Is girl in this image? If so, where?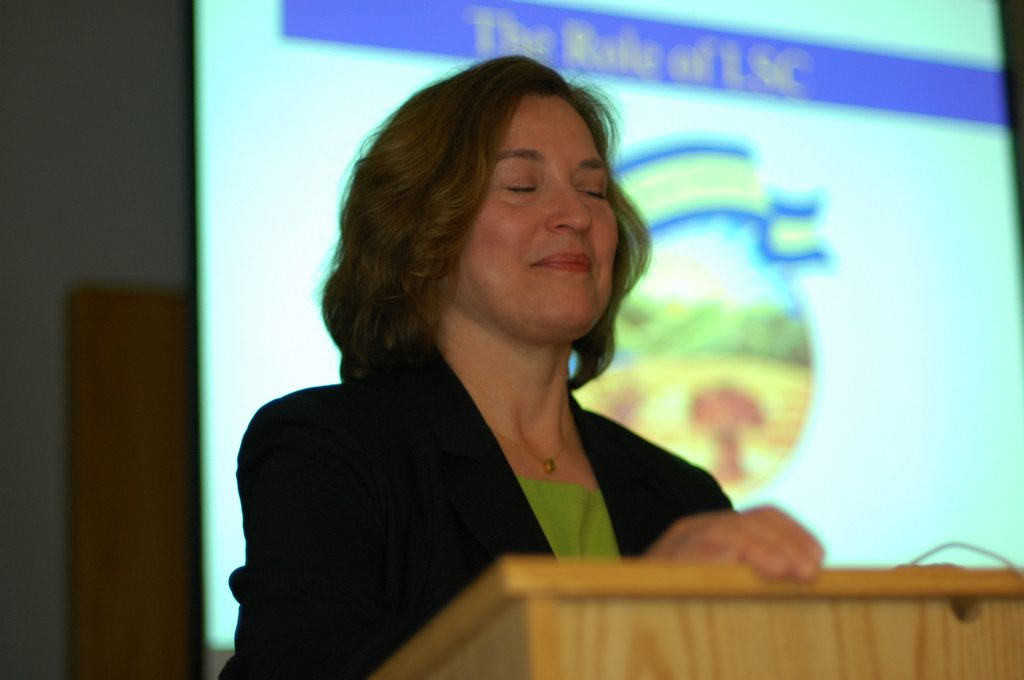
Yes, at Rect(223, 51, 825, 679).
